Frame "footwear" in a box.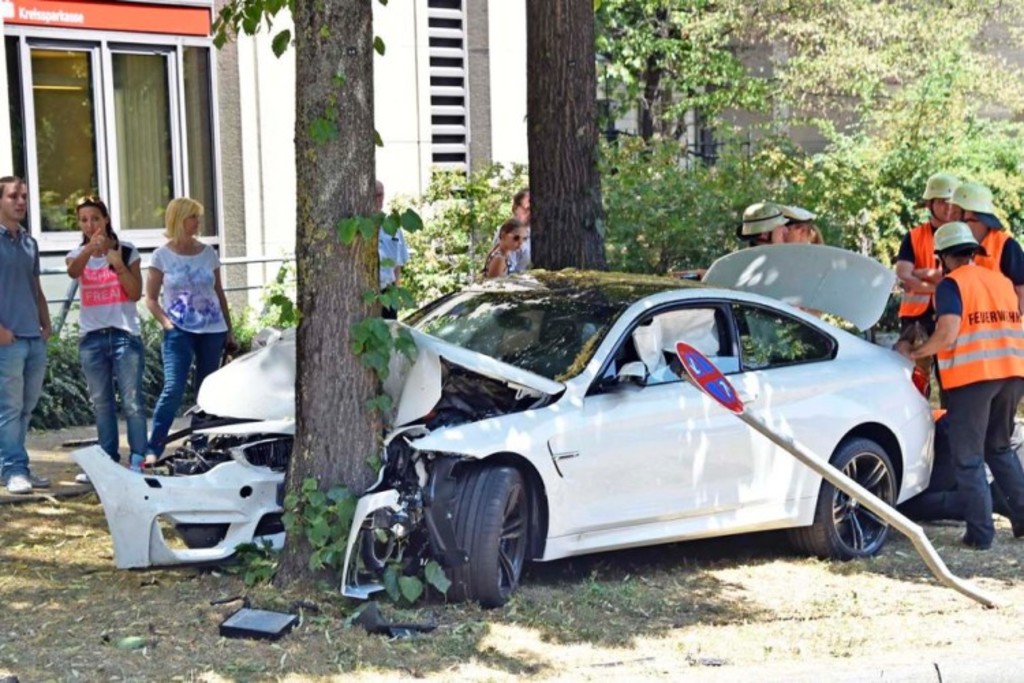
l=27, t=473, r=49, b=486.
